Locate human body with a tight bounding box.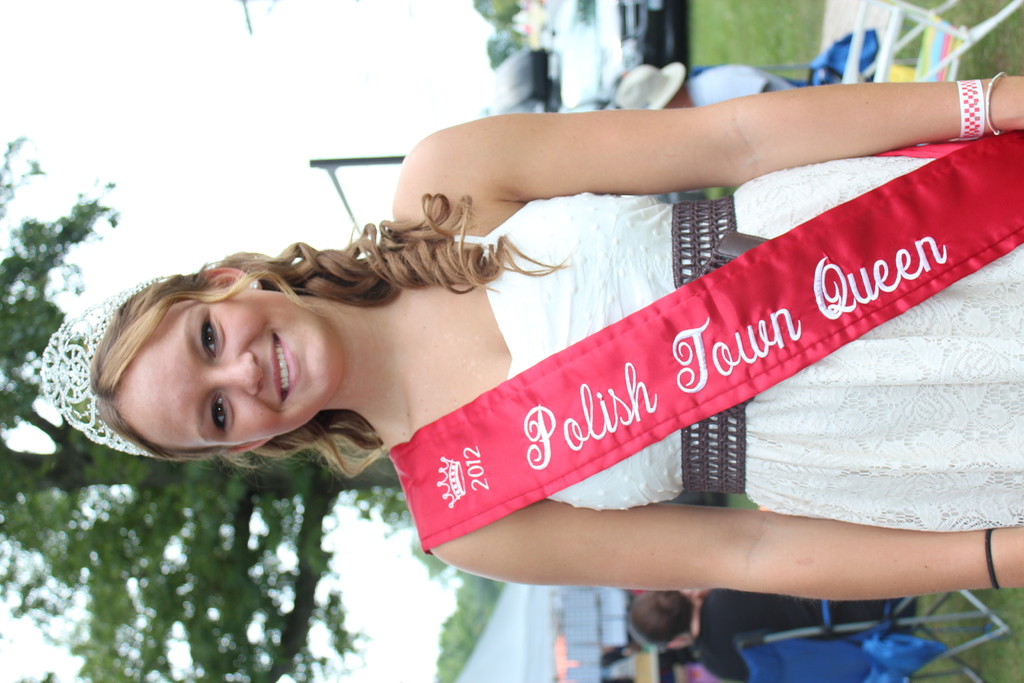
l=56, t=79, r=981, b=582.
